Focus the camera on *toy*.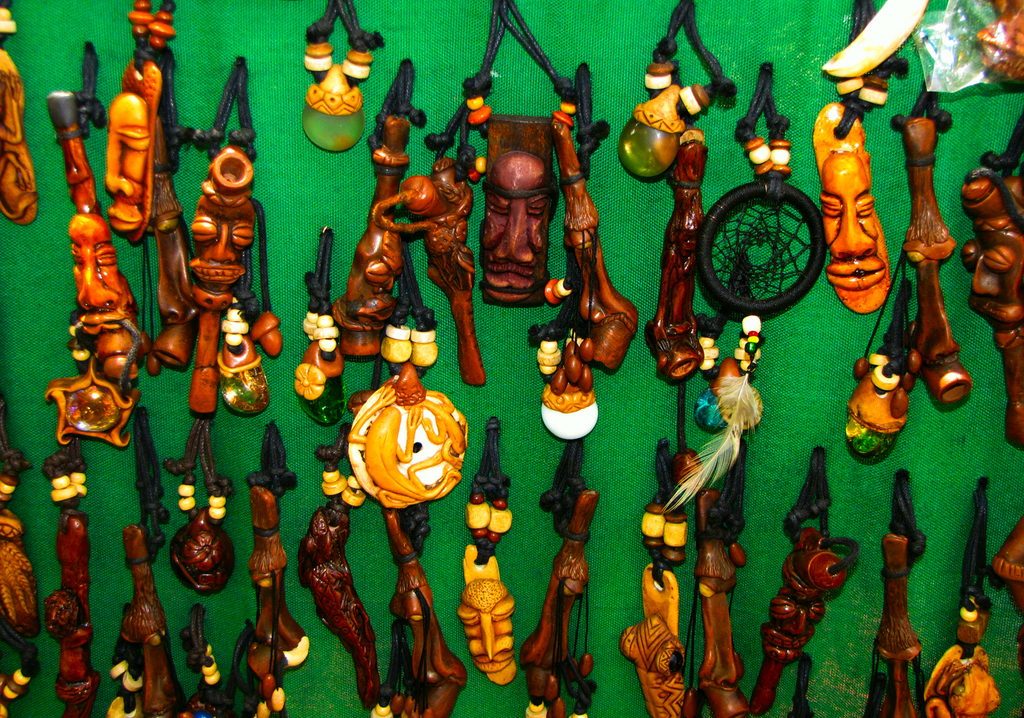
Focus region: l=225, t=421, r=311, b=717.
